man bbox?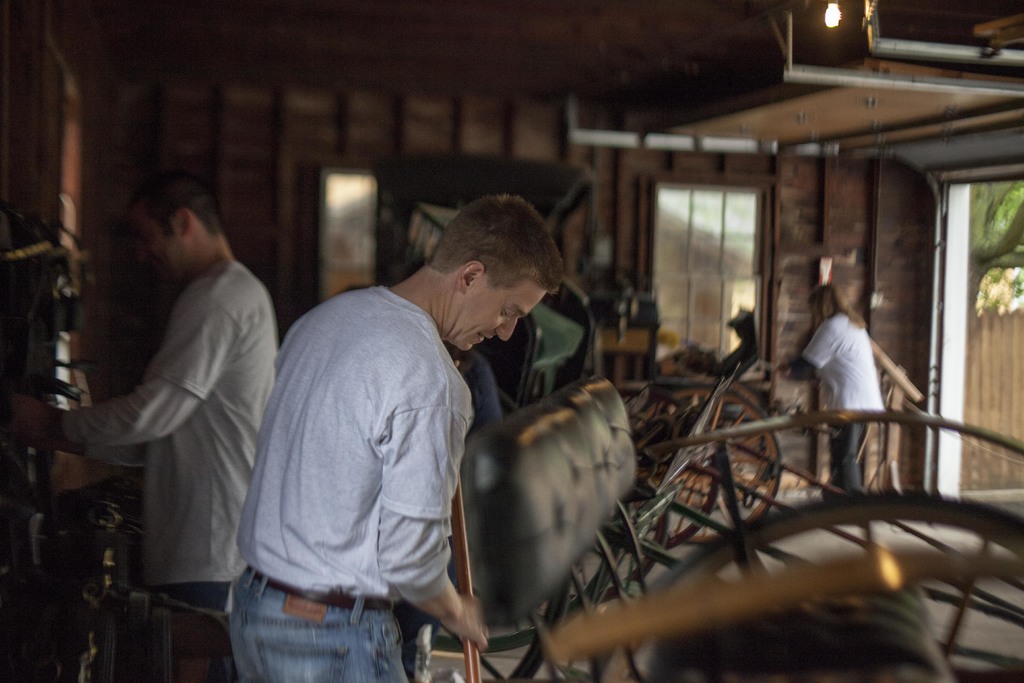
BBox(48, 152, 285, 649)
